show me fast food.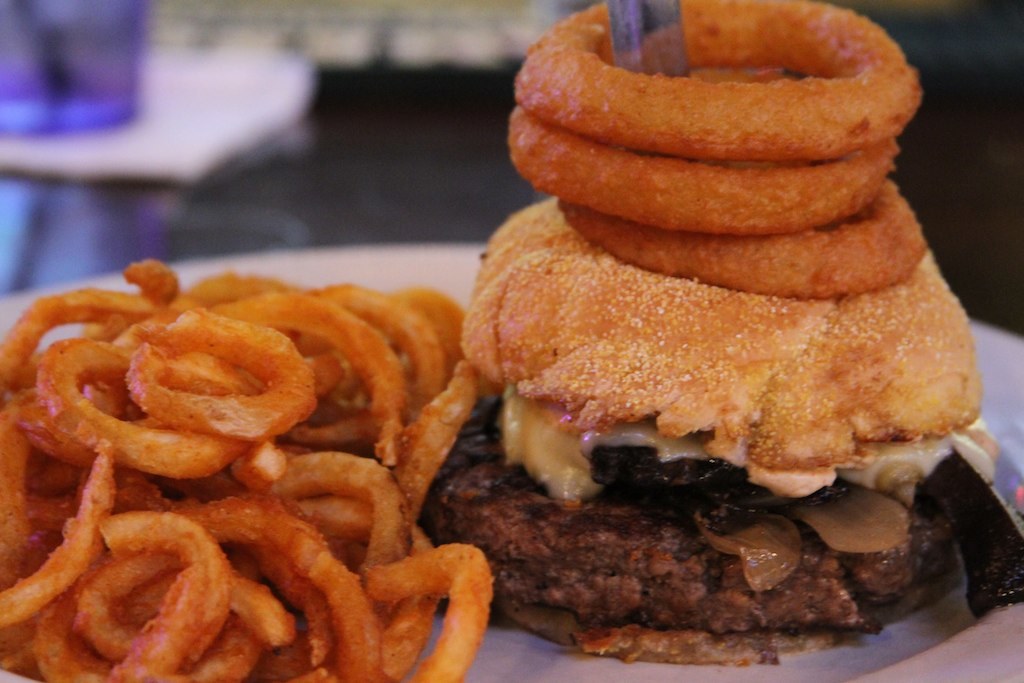
fast food is here: select_region(67, 523, 189, 658).
